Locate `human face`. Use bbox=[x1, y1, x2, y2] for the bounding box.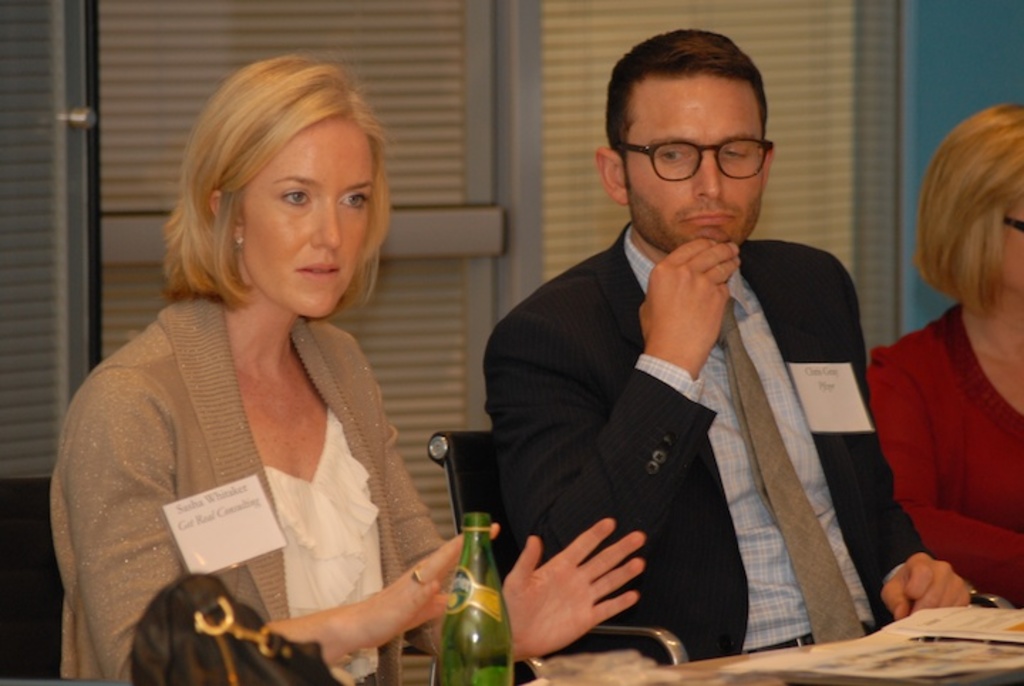
bbox=[623, 78, 761, 246].
